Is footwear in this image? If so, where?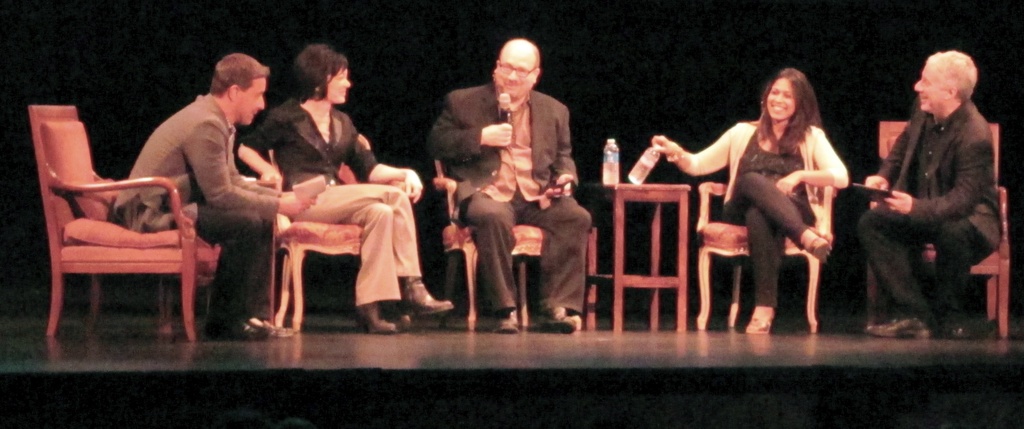
Yes, at locate(494, 307, 522, 330).
